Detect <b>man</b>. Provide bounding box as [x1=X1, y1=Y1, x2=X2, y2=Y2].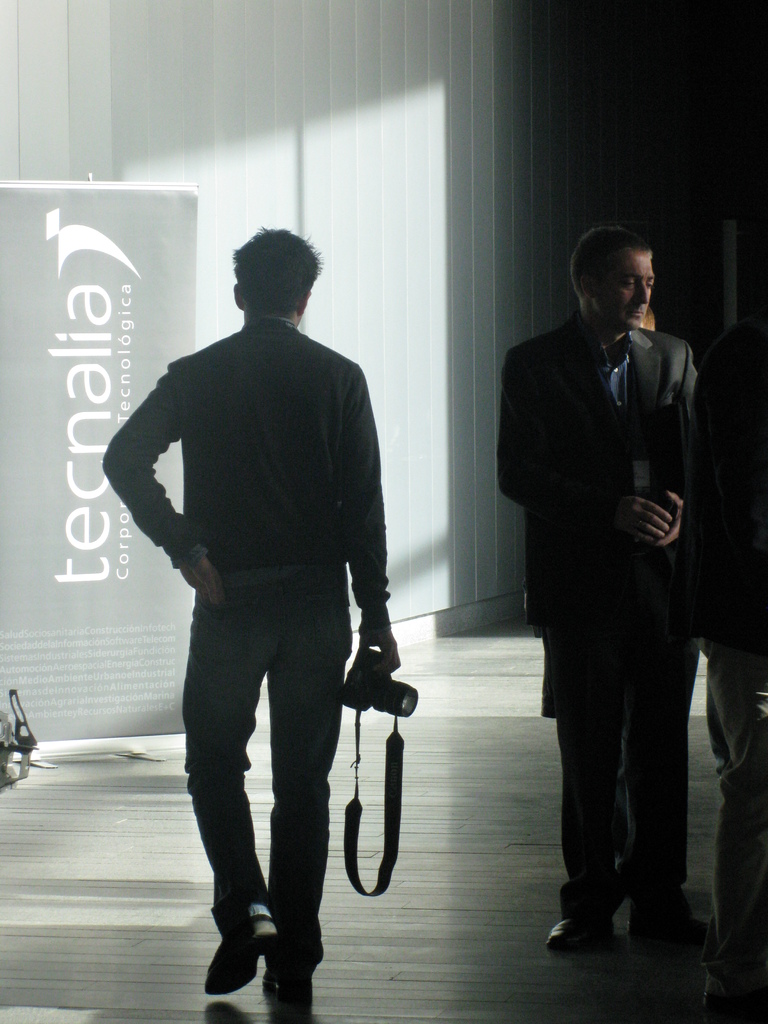
[x1=694, y1=261, x2=767, y2=931].
